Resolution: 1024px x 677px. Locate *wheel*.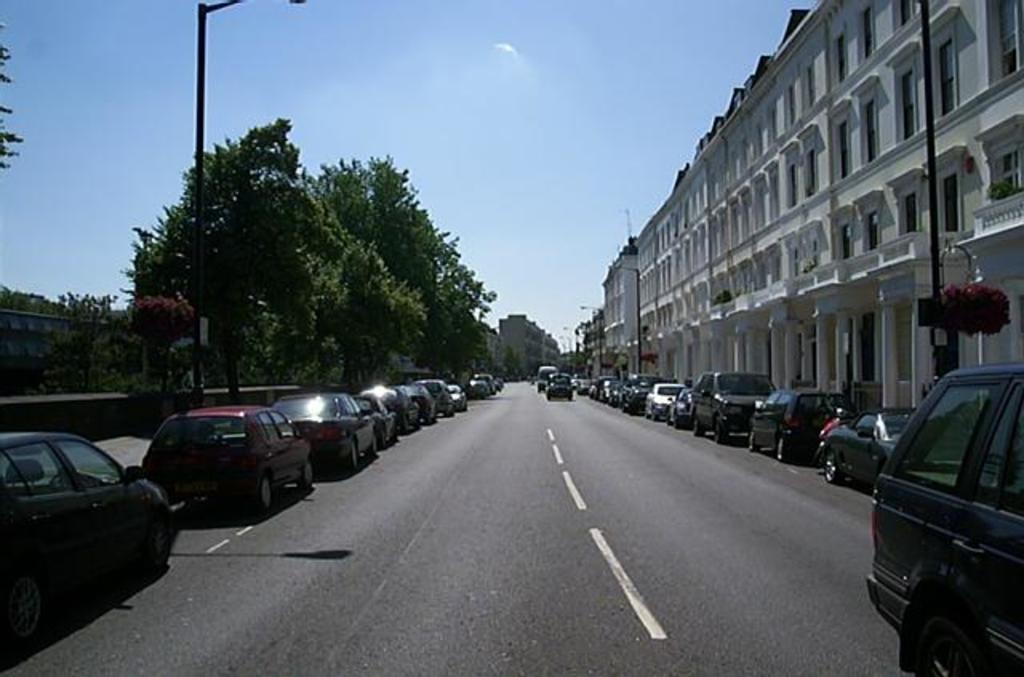
pyautogui.locateOnScreen(915, 613, 984, 675).
